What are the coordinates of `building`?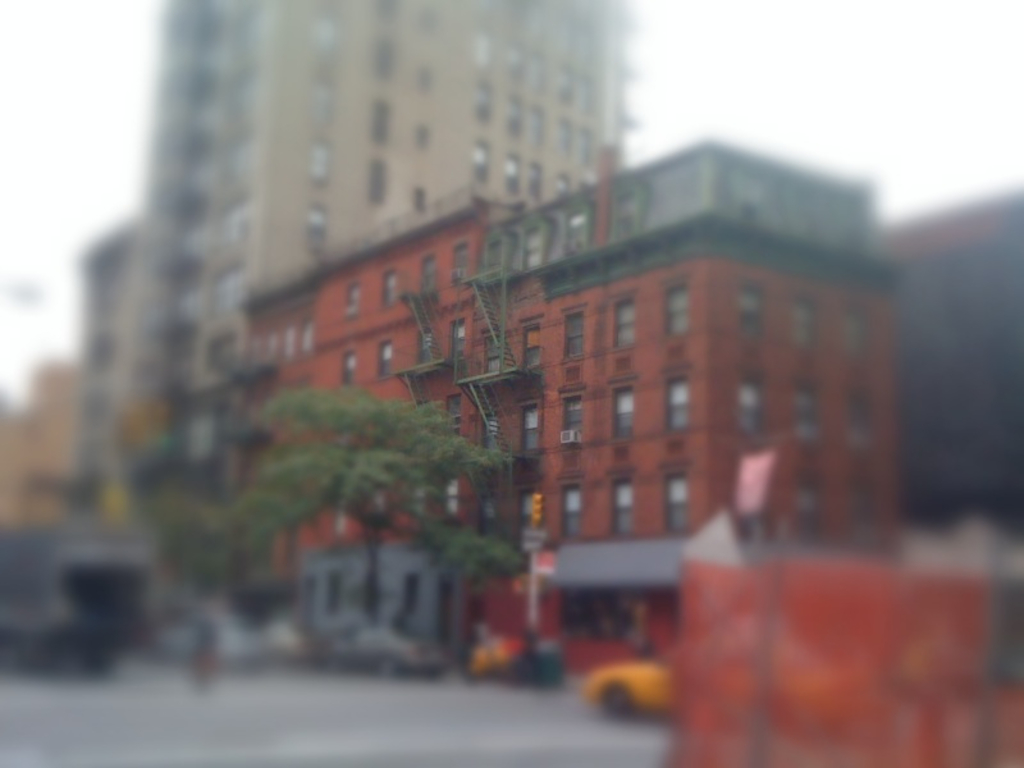
116, 0, 639, 588.
